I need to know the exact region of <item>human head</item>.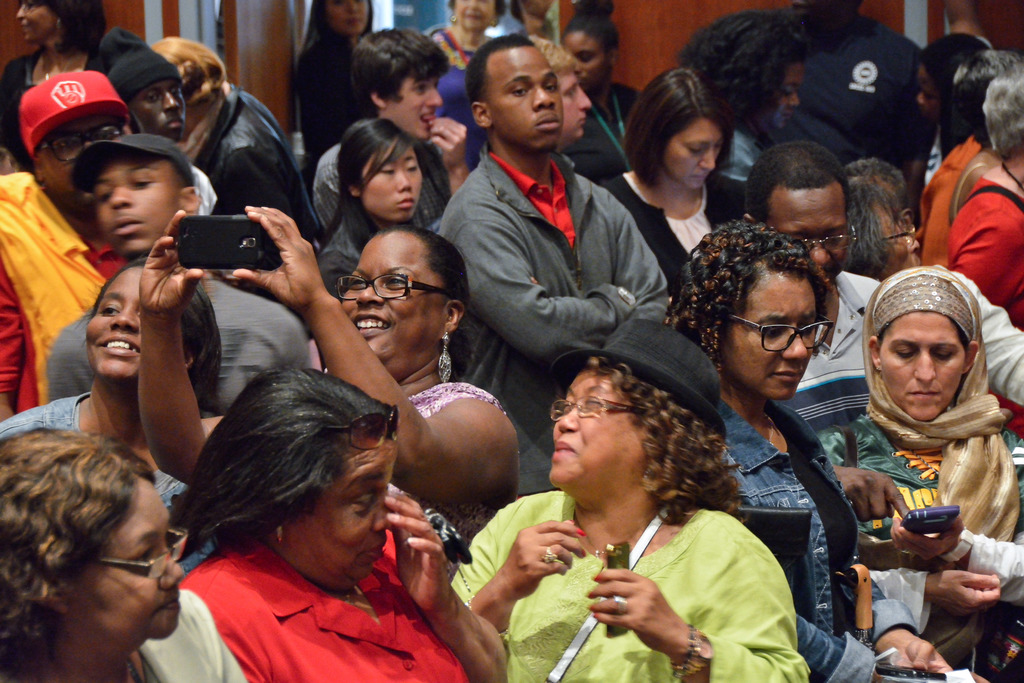
Region: (x1=333, y1=223, x2=470, y2=379).
